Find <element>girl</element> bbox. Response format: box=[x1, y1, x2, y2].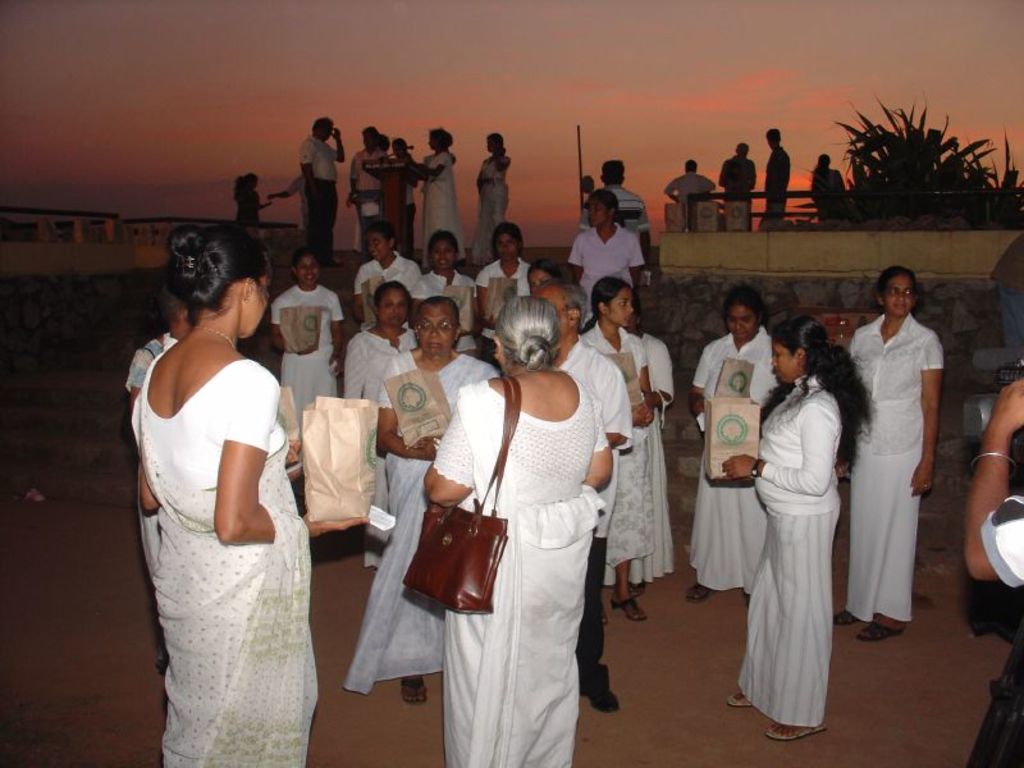
box=[270, 247, 339, 425].
